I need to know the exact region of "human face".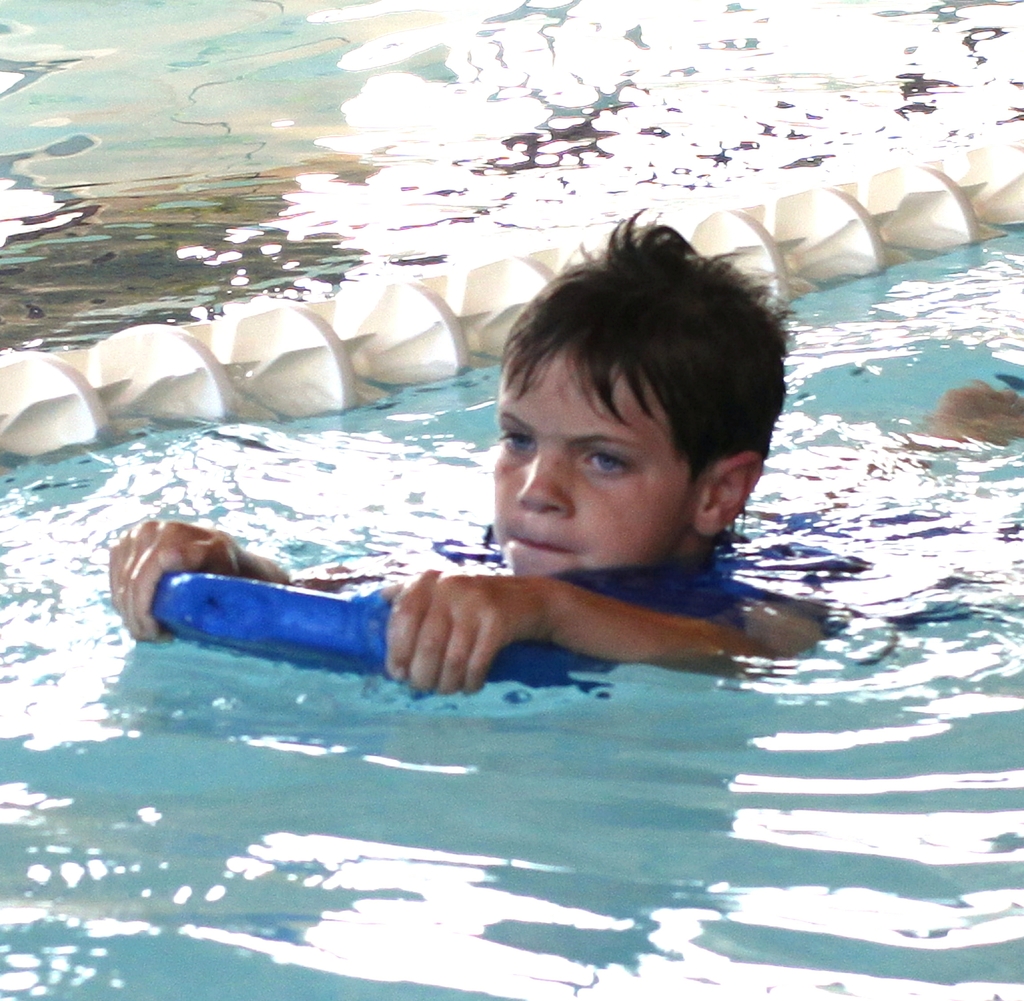
Region: 490/364/687/582.
